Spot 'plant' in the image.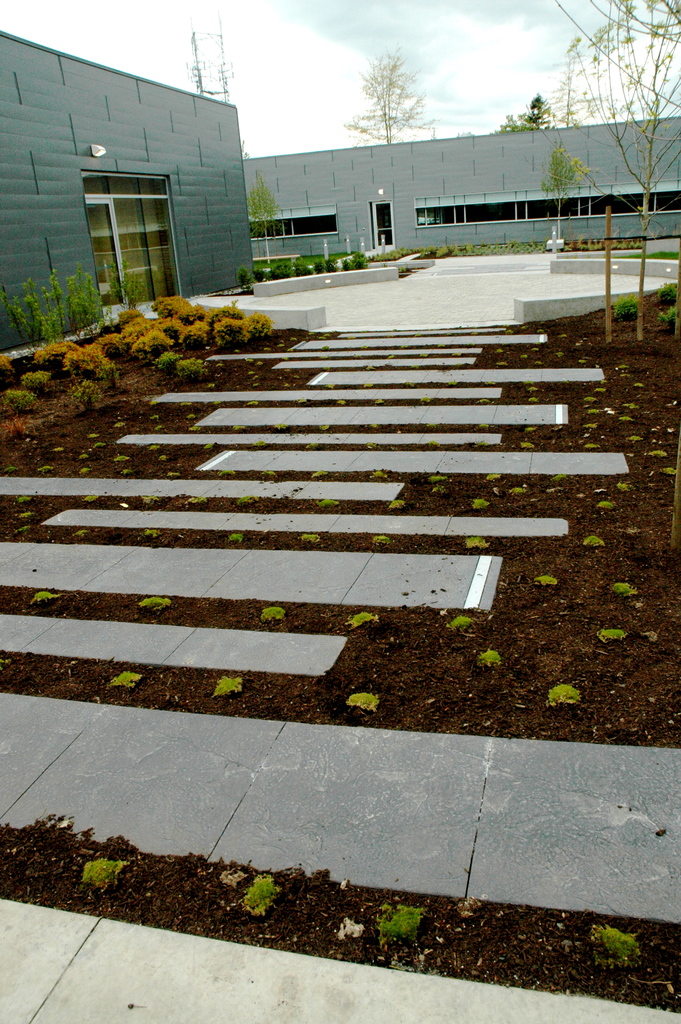
'plant' found at Rect(627, 433, 643, 440).
